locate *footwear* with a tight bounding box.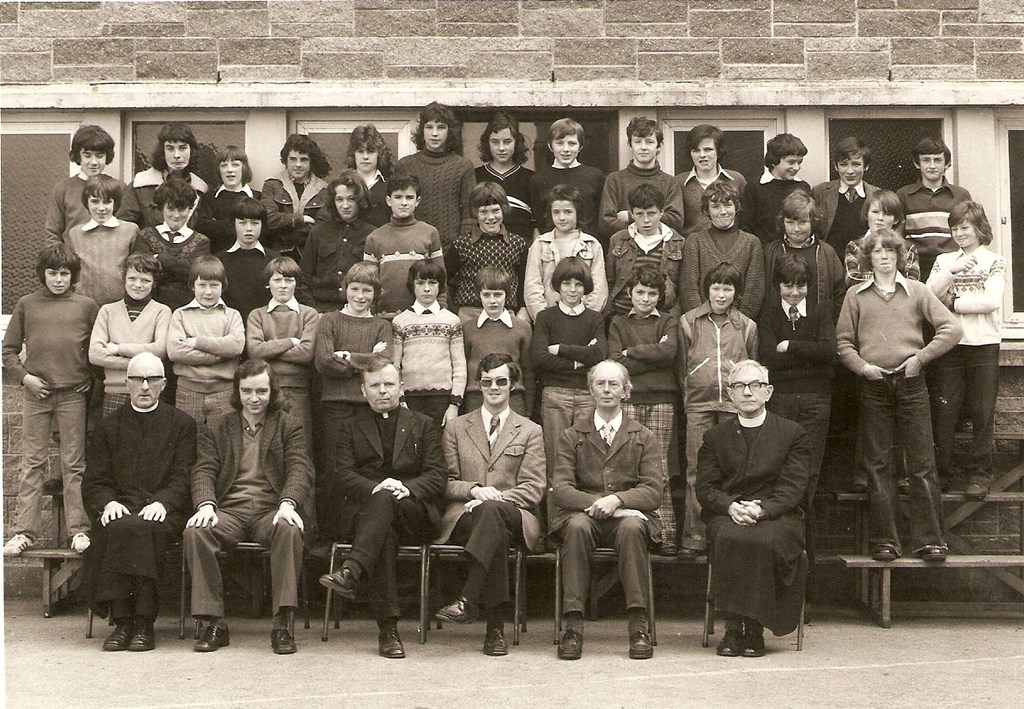
[x1=742, y1=632, x2=763, y2=656].
